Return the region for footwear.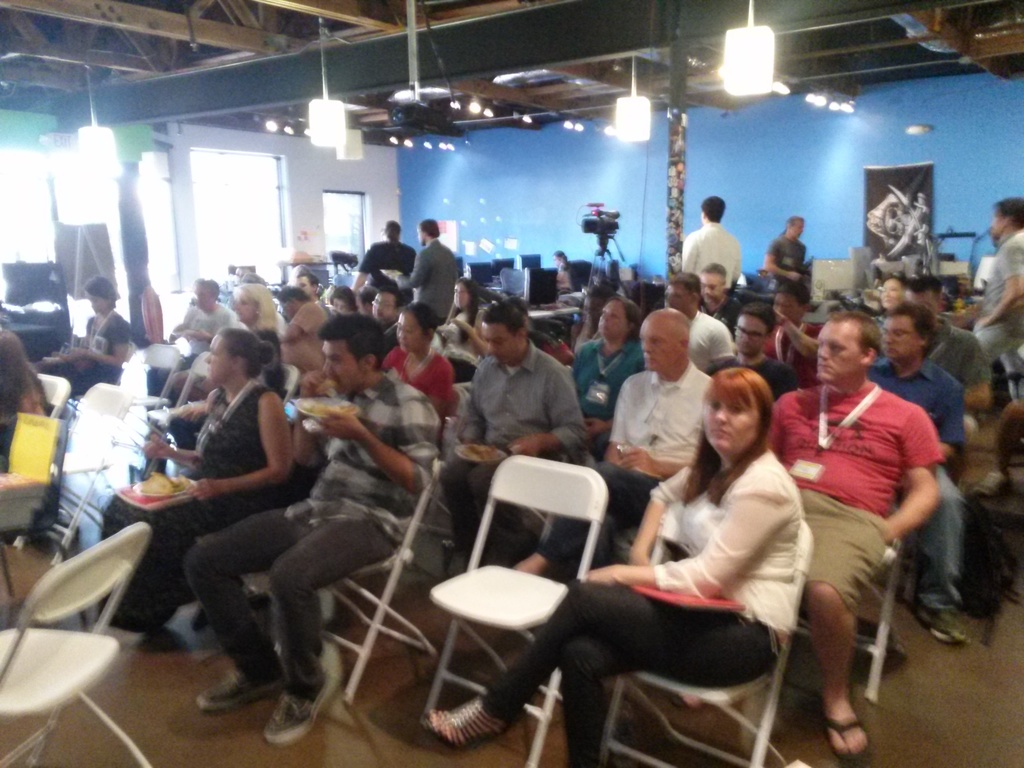
{"x1": 972, "y1": 468, "x2": 1018, "y2": 498}.
